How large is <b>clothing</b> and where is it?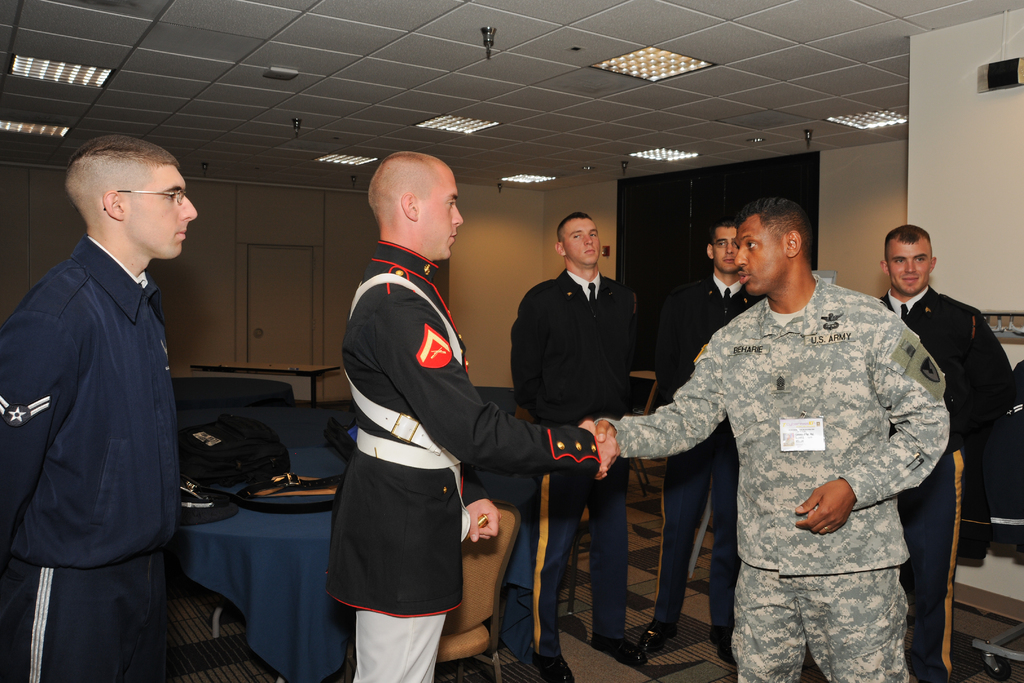
Bounding box: (left=0, top=135, right=175, bottom=679).
